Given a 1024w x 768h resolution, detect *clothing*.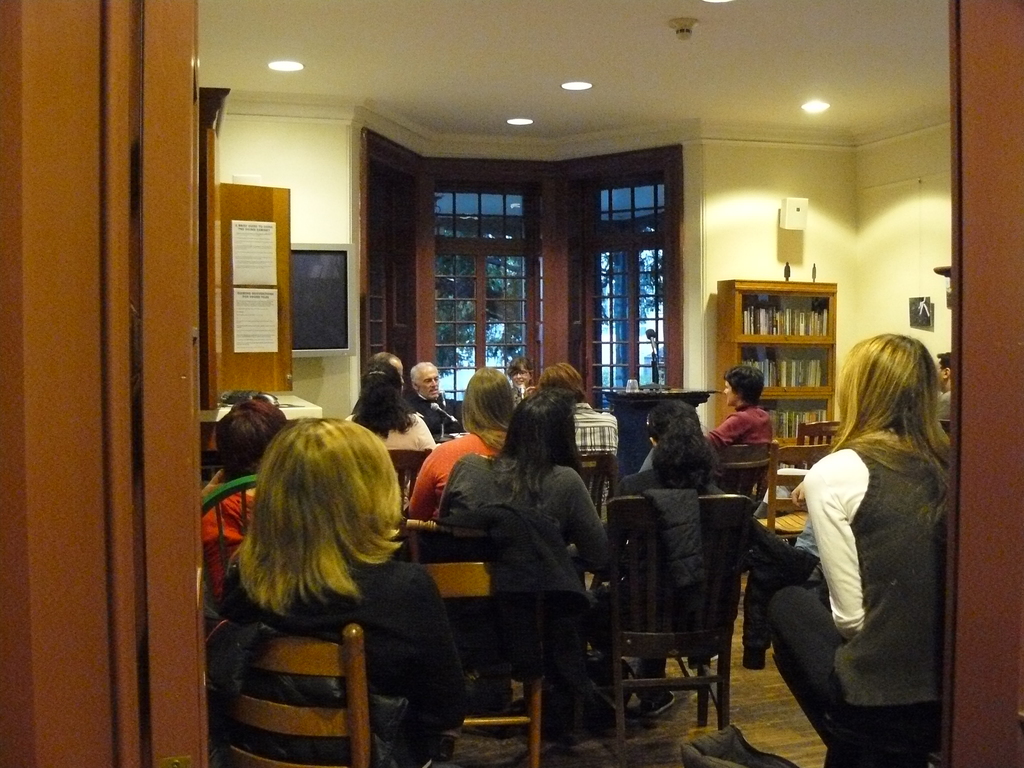
left=589, top=474, right=732, bottom=687.
